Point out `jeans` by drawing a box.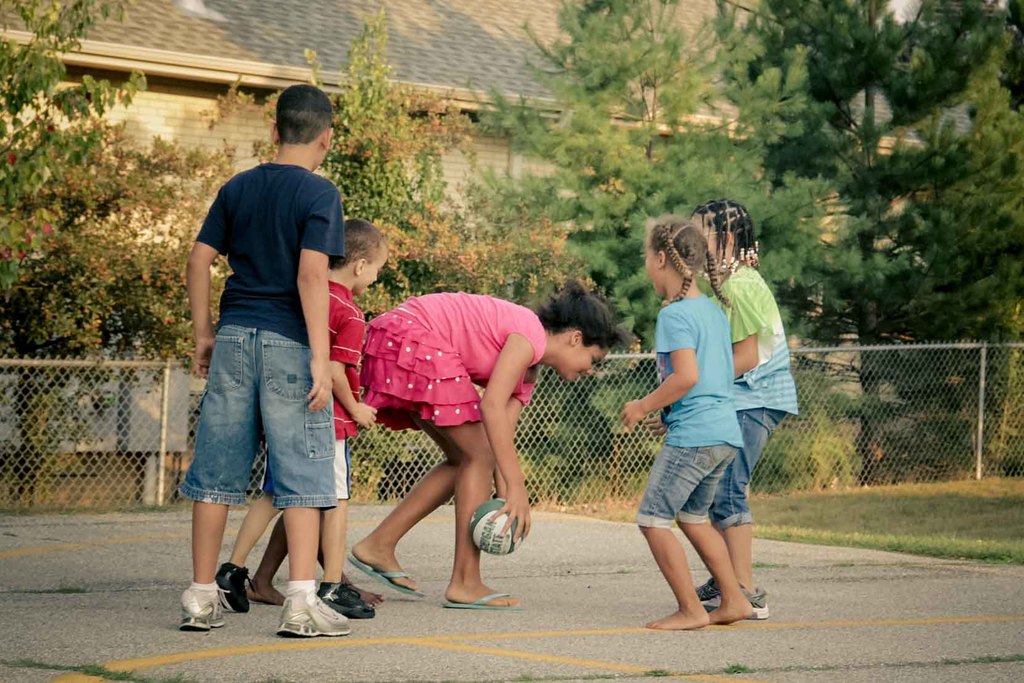
bbox=[164, 370, 340, 536].
